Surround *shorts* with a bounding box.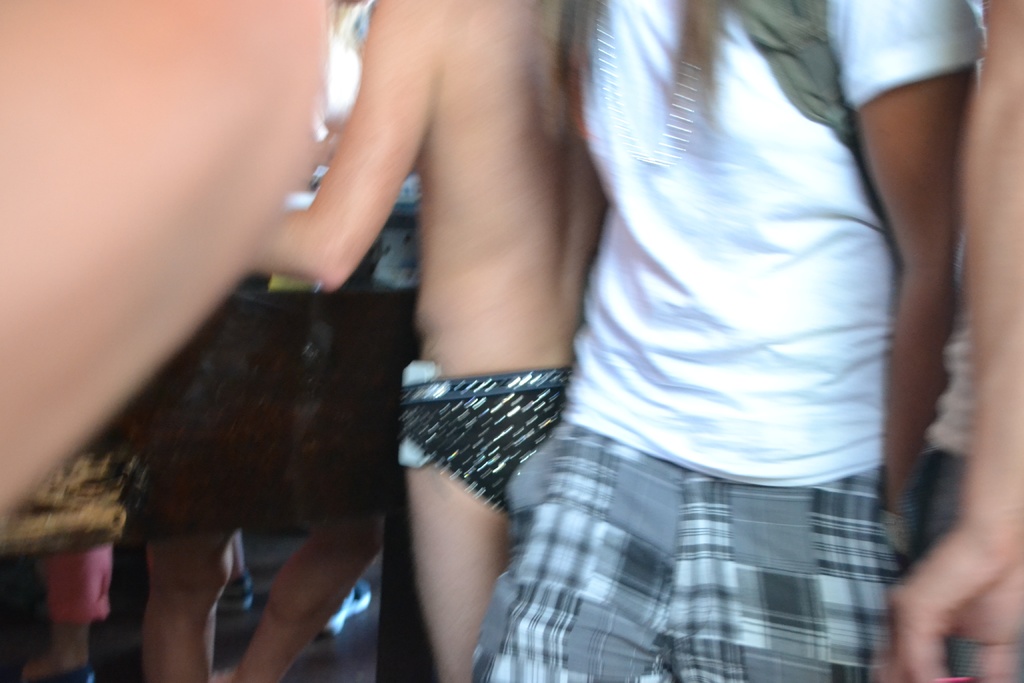
[451, 427, 927, 675].
